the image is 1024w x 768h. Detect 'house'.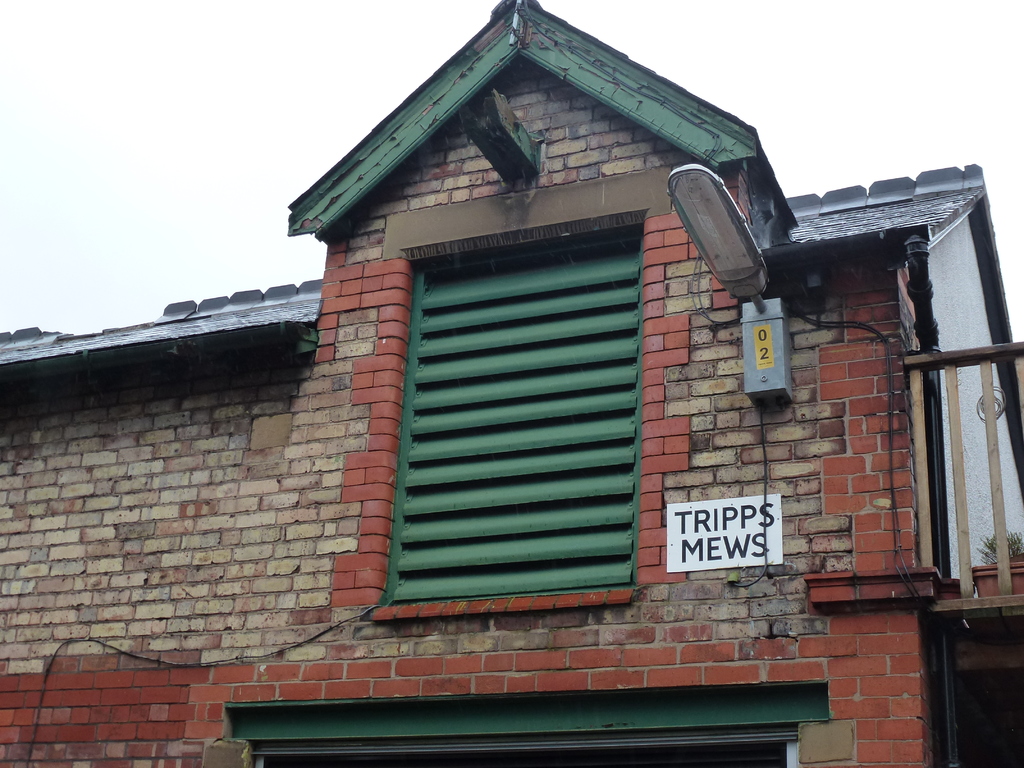
Detection: box(0, 0, 1023, 767).
